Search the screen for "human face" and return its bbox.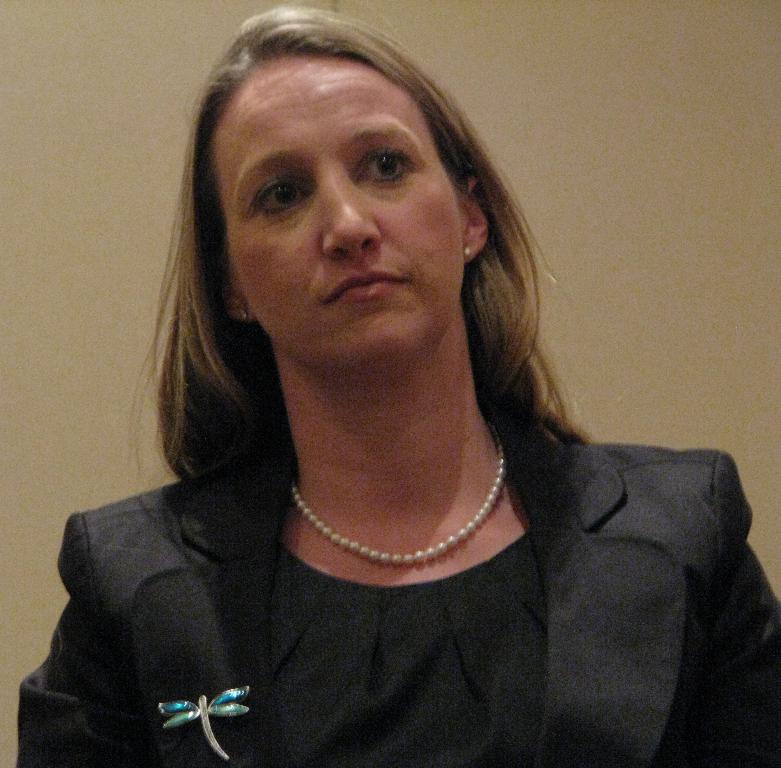
Found: 214, 57, 461, 368.
